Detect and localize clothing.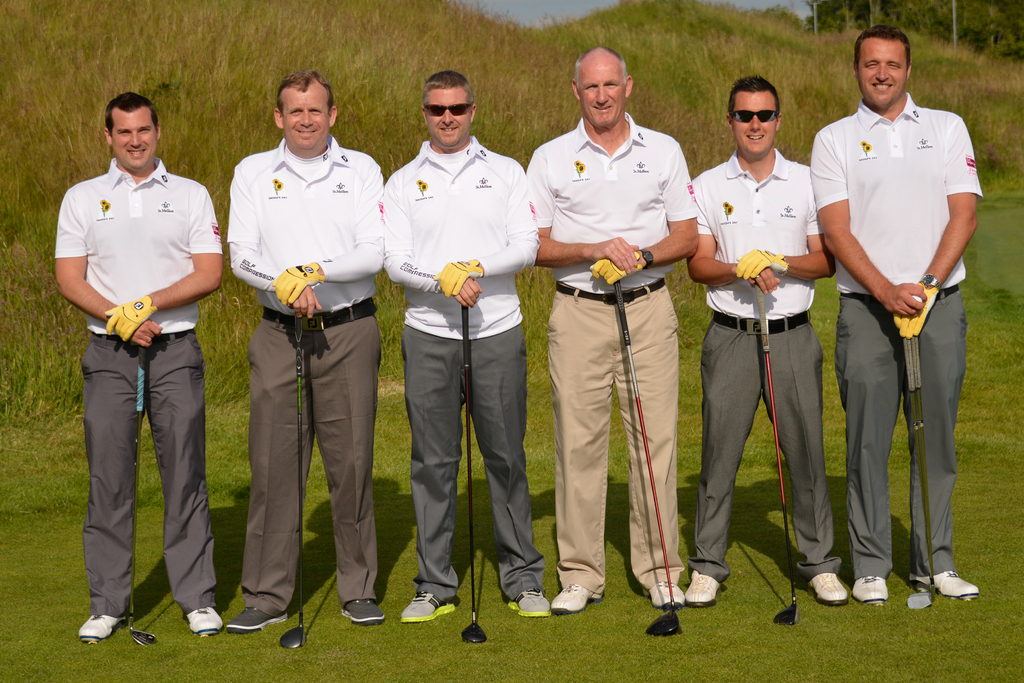
Localized at rect(378, 140, 540, 600).
